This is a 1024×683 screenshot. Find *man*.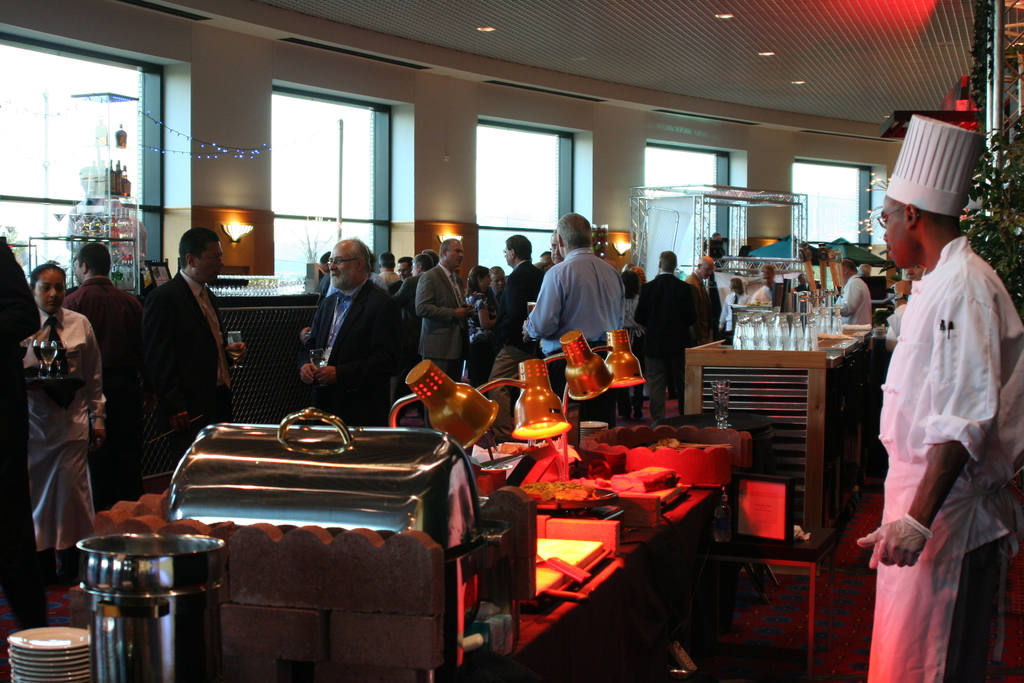
Bounding box: (x1=678, y1=256, x2=715, y2=351).
